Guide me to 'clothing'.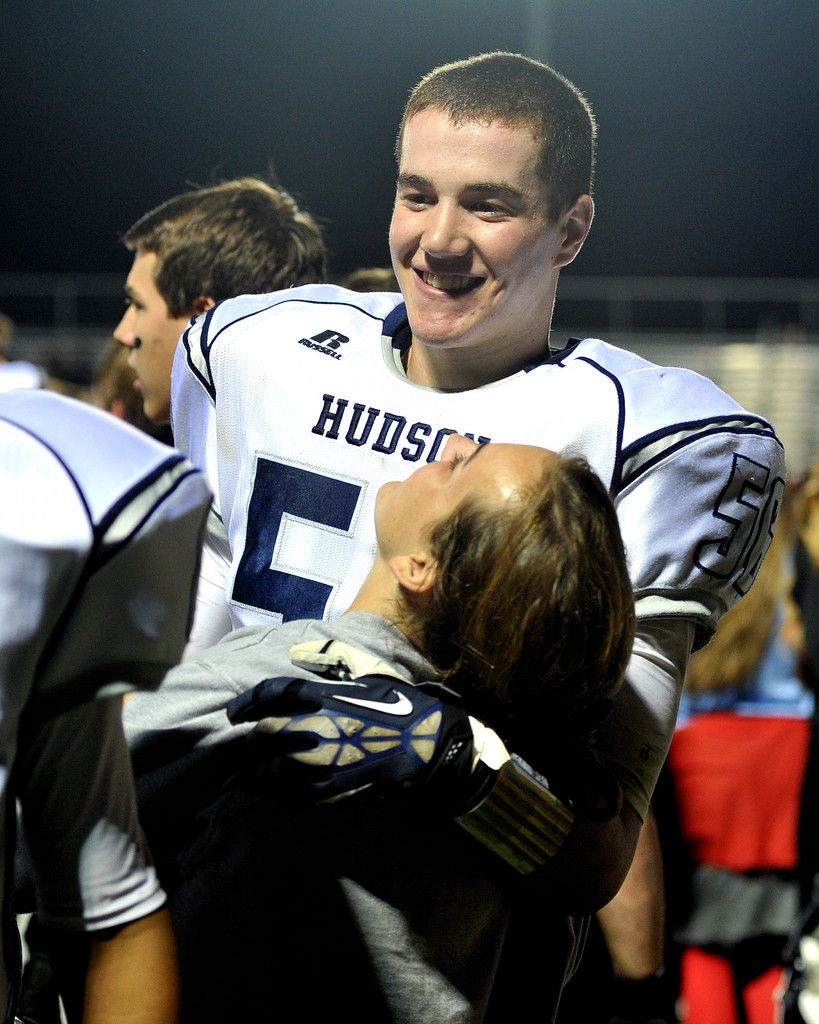
Guidance: detection(152, 288, 782, 832).
